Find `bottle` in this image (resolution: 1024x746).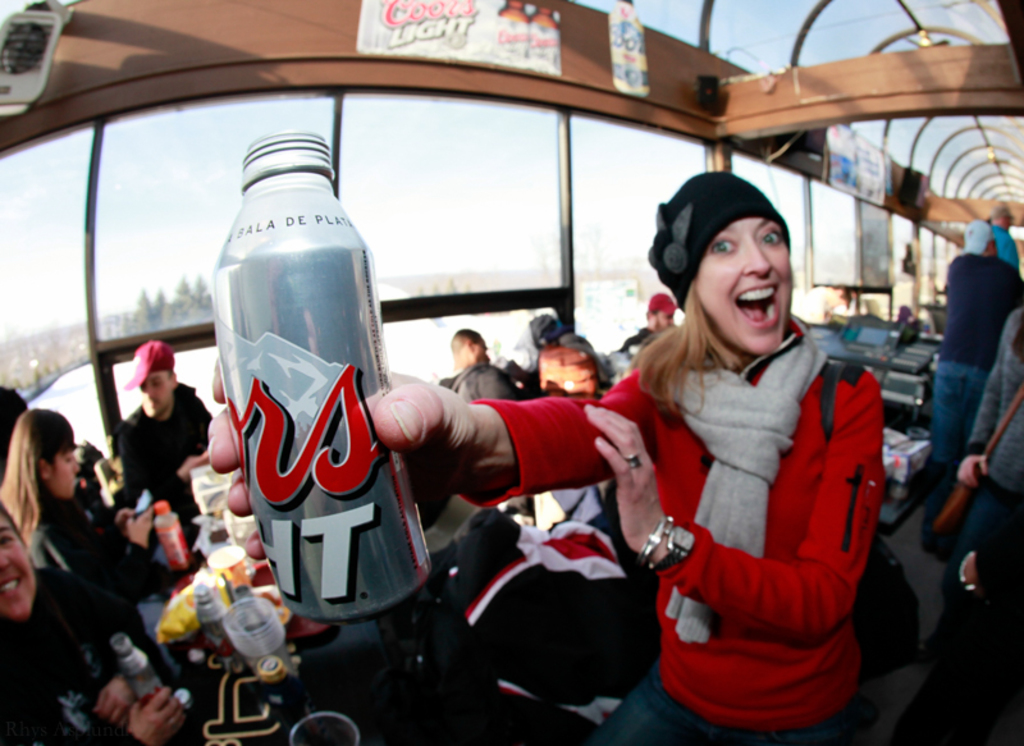
237 582 288 690.
